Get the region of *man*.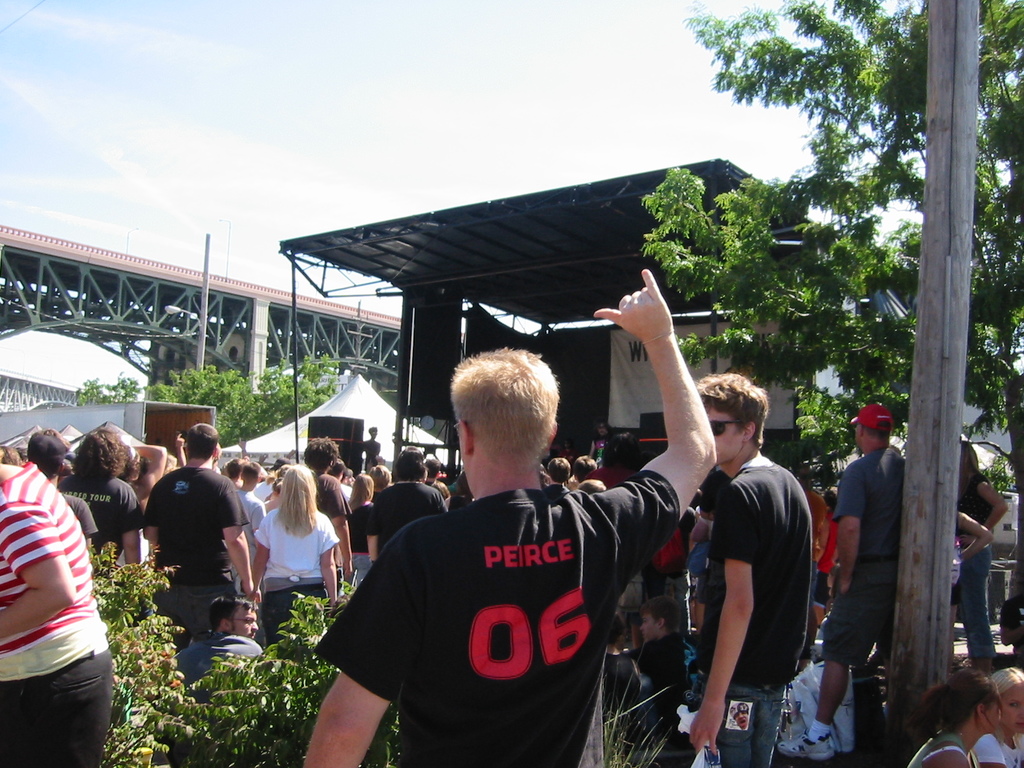
x1=269, y1=454, x2=290, y2=477.
